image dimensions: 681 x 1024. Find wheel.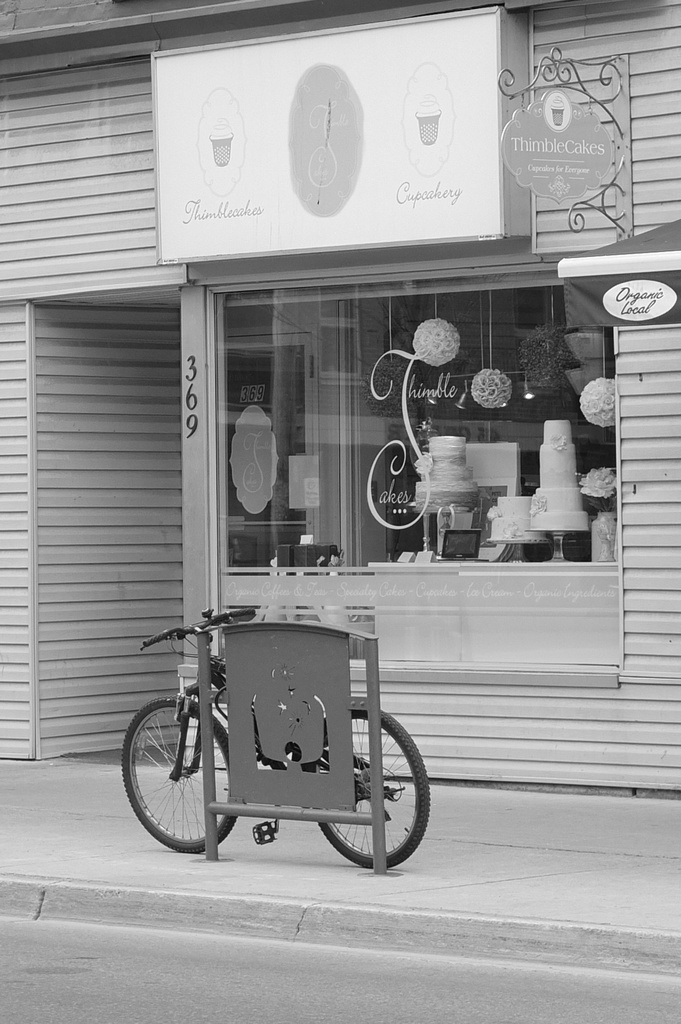
box(305, 706, 431, 865).
